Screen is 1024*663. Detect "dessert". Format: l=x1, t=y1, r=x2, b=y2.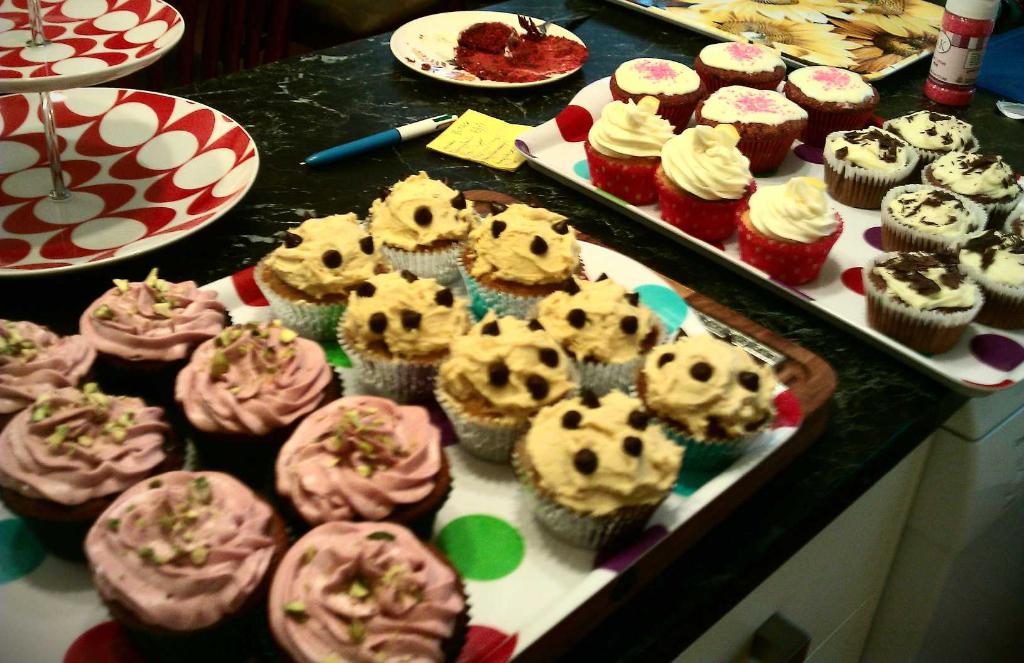
l=940, t=145, r=1023, b=220.
